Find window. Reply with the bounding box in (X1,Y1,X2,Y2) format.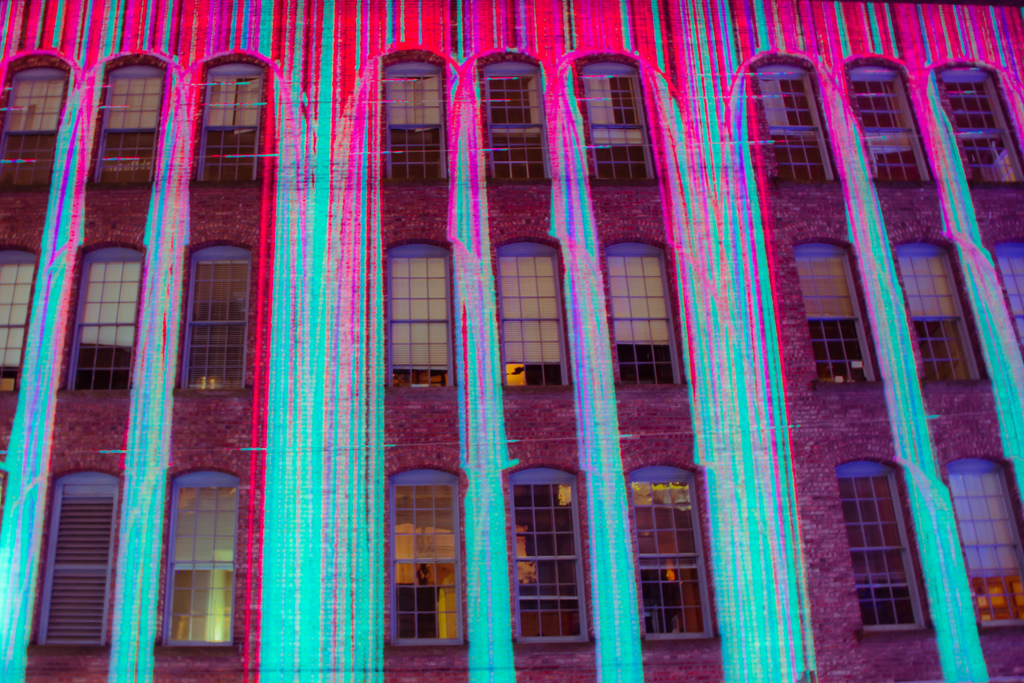
(161,468,239,650).
